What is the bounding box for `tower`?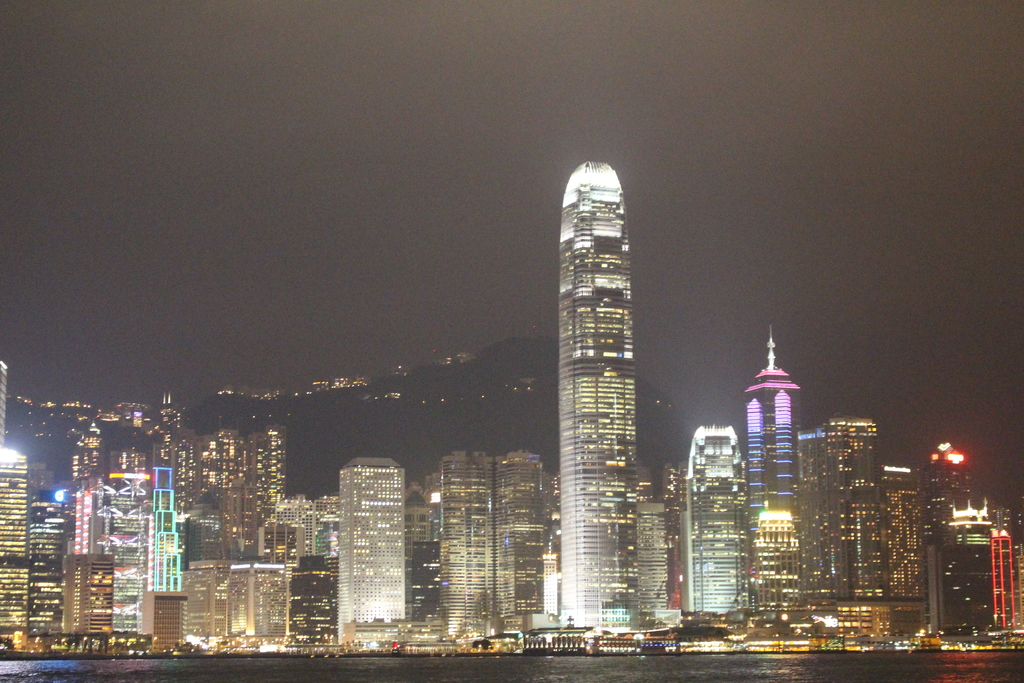
(left=271, top=499, right=317, bottom=552).
